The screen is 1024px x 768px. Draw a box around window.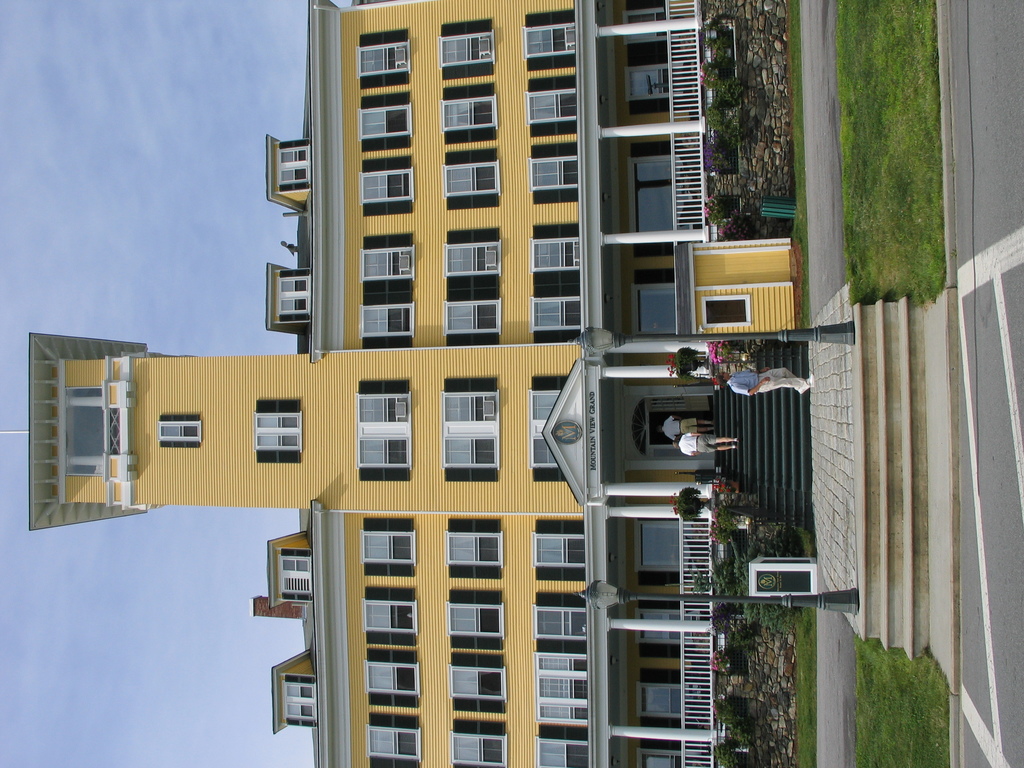
346/428/413/469.
